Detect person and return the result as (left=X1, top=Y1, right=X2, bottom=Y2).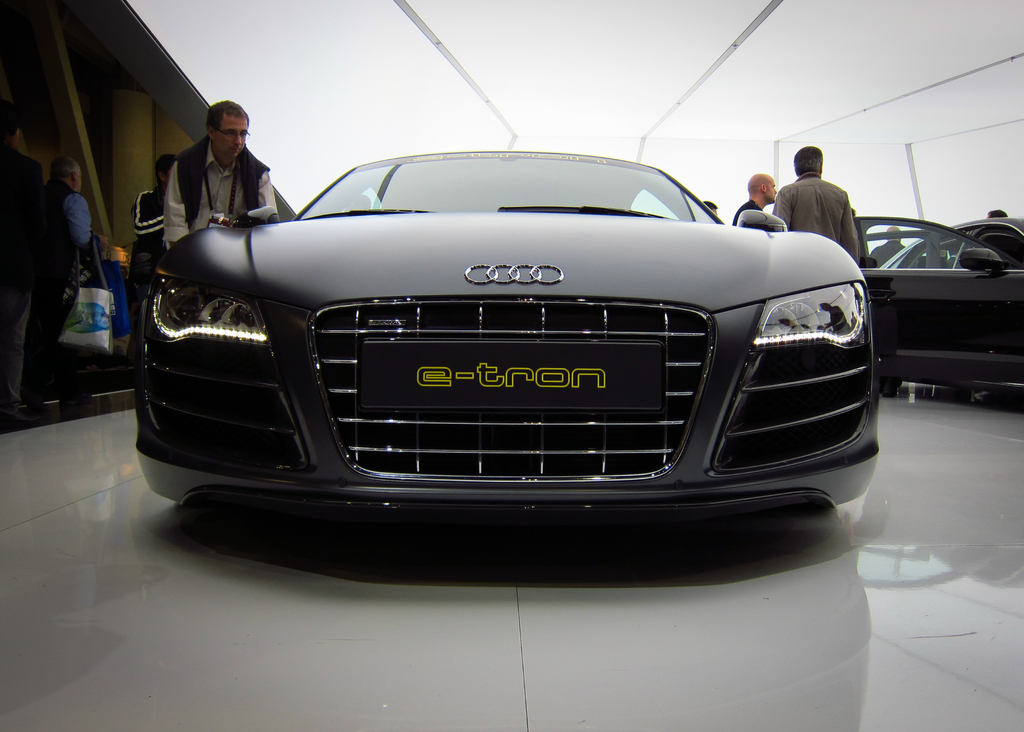
(left=775, top=149, right=858, bottom=269).
